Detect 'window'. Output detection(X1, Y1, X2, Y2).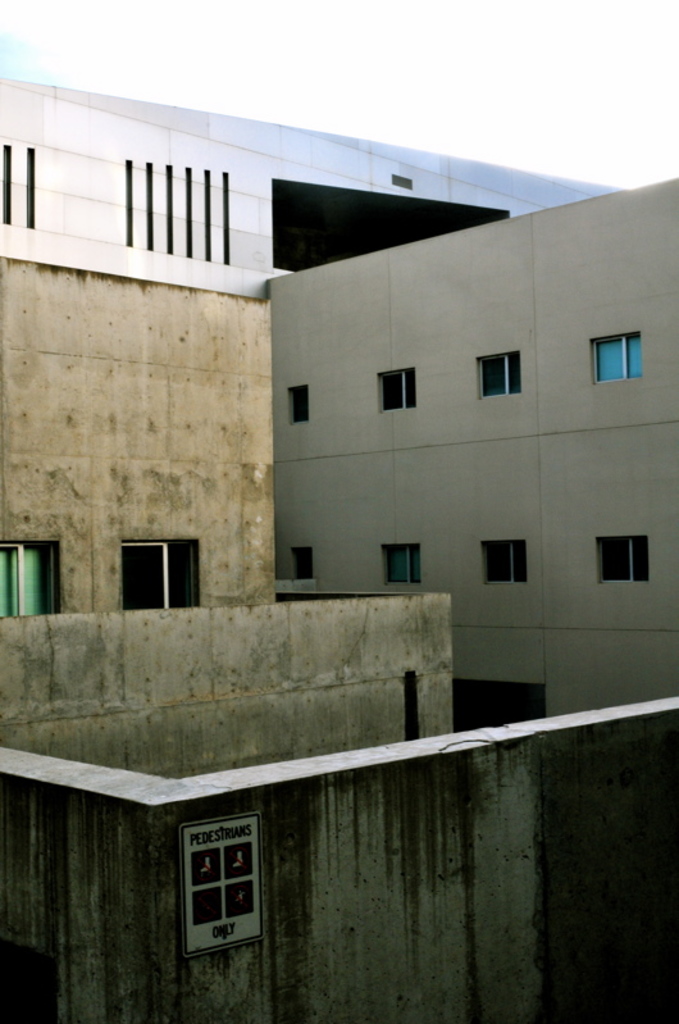
detection(378, 367, 415, 415).
